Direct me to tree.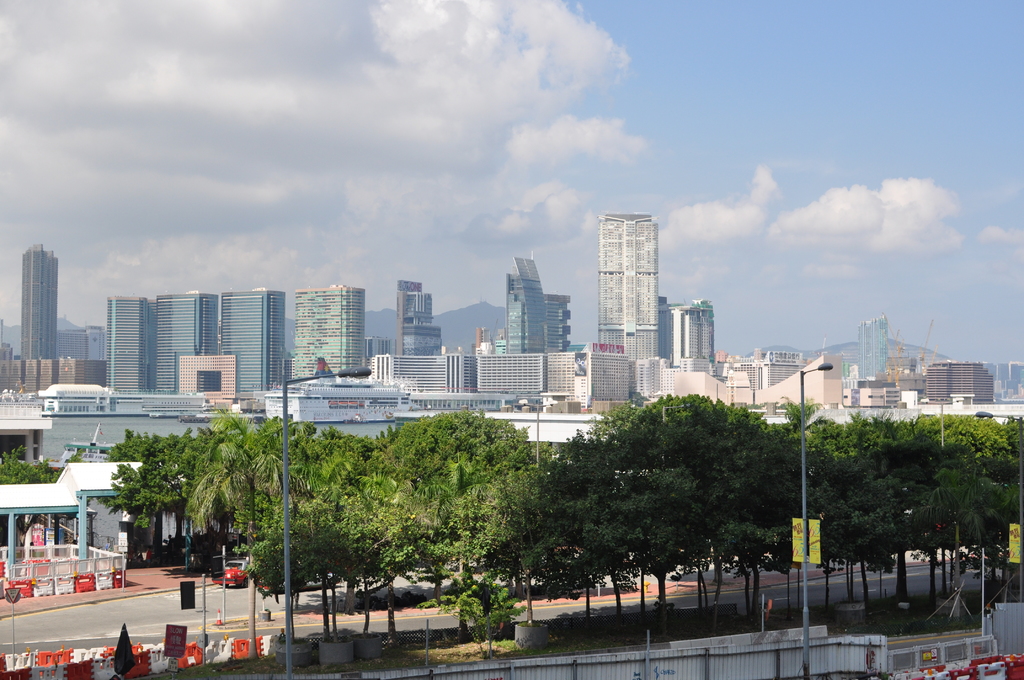
Direction: (x1=191, y1=403, x2=301, y2=551).
